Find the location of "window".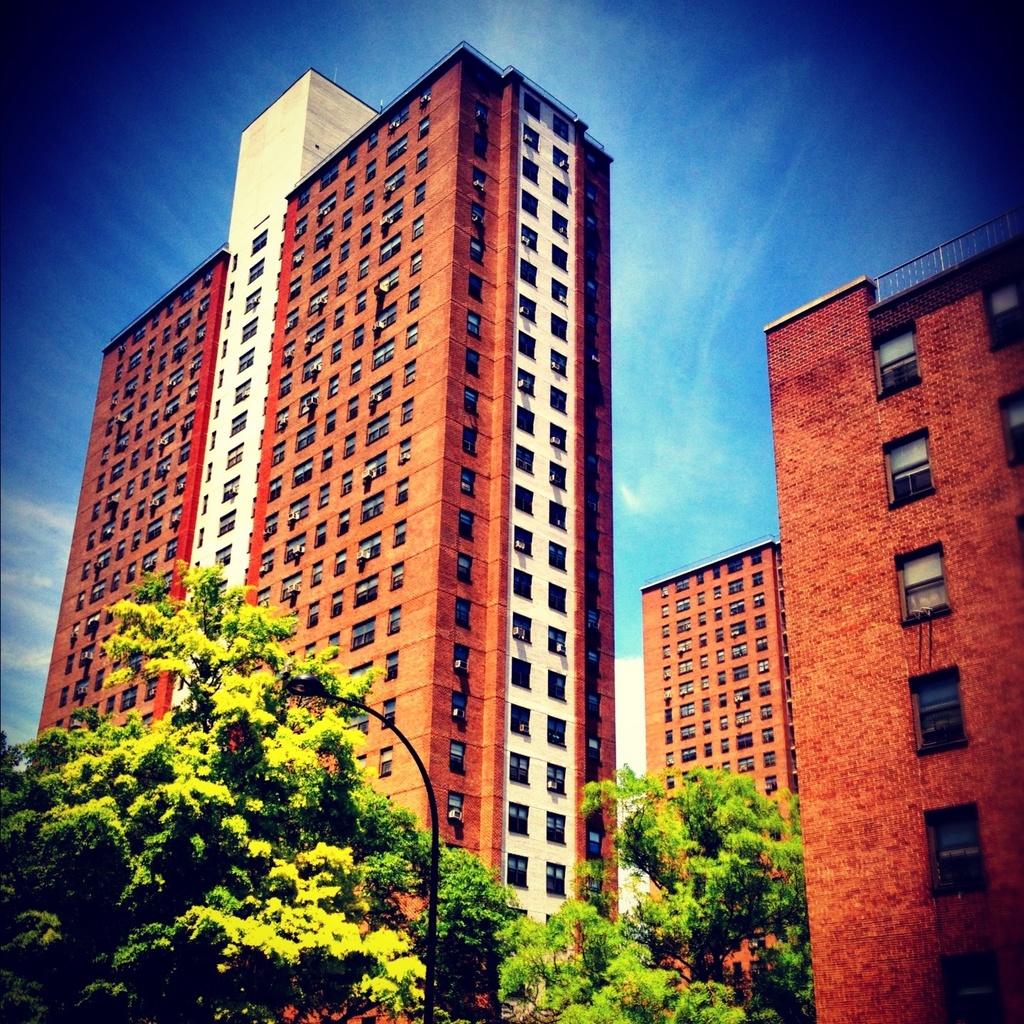
Location: <bbox>342, 714, 366, 733</bbox>.
